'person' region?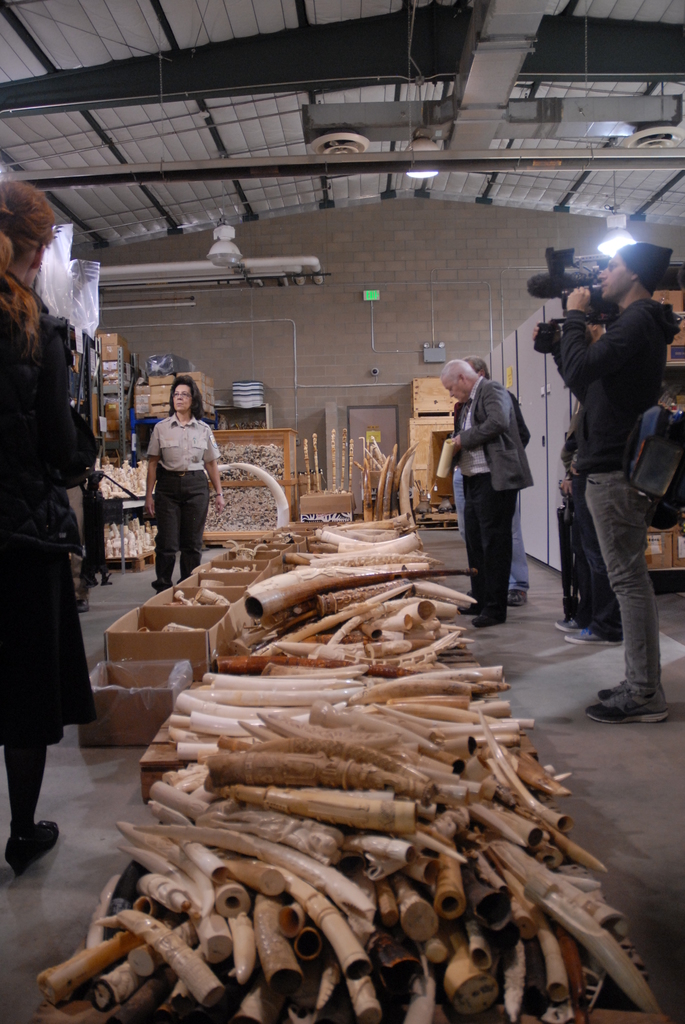
l=0, t=181, r=100, b=883
